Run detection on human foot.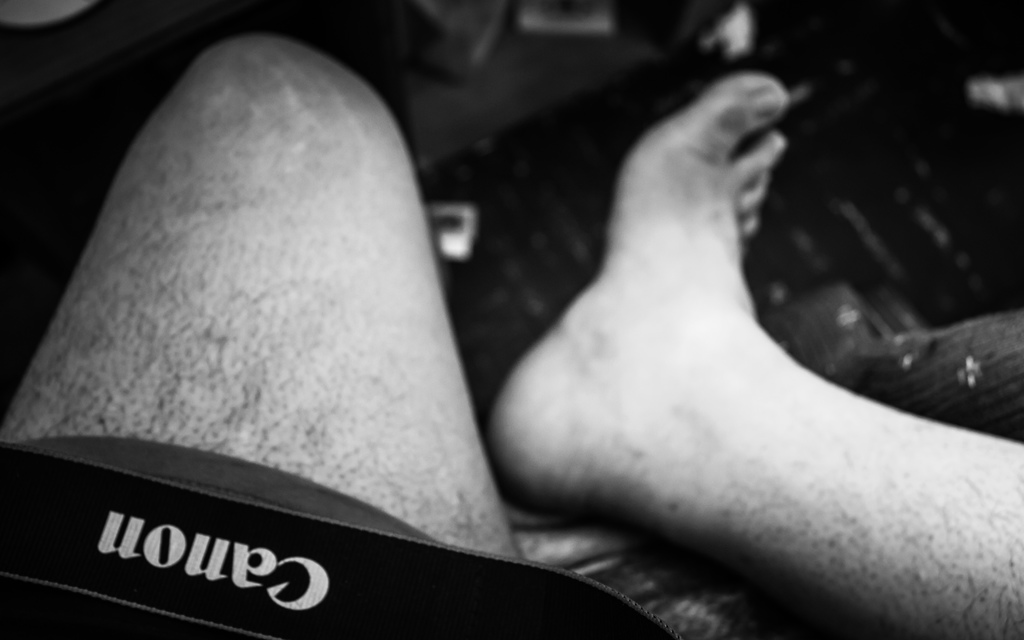
Result: x1=474, y1=76, x2=794, y2=515.
